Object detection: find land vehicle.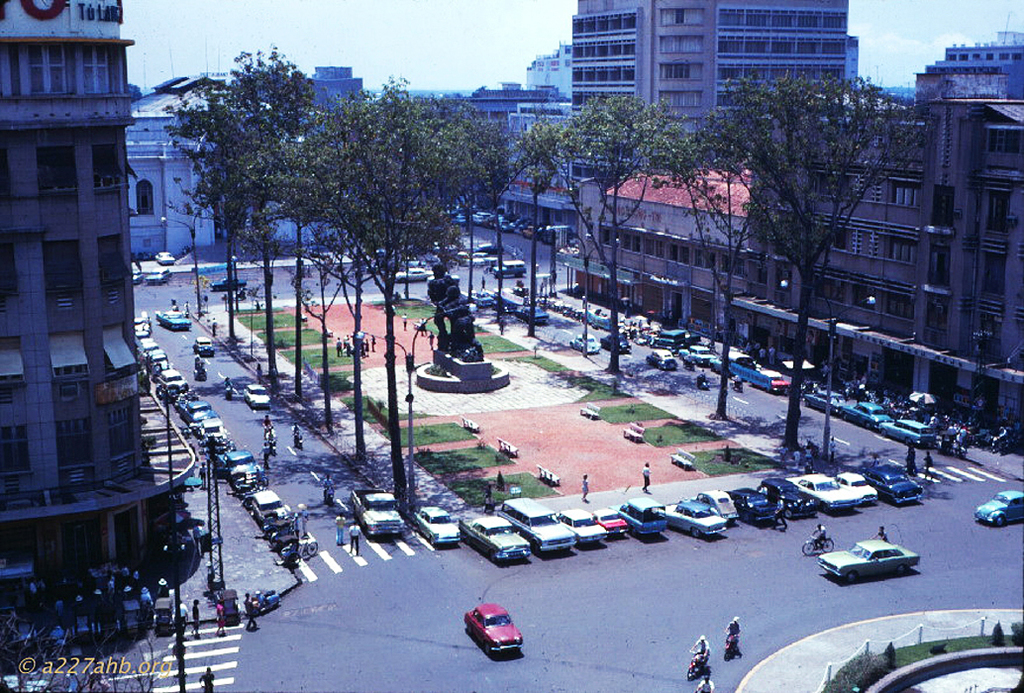
(207, 436, 236, 455).
